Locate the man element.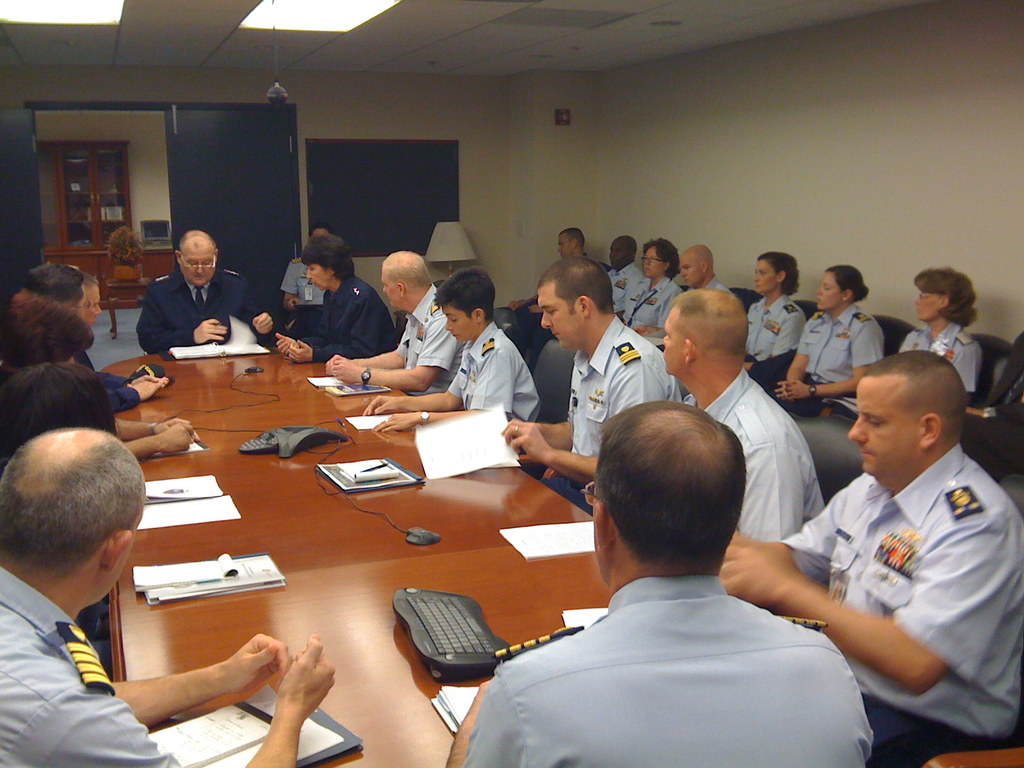
Element bbox: [765, 309, 1011, 747].
